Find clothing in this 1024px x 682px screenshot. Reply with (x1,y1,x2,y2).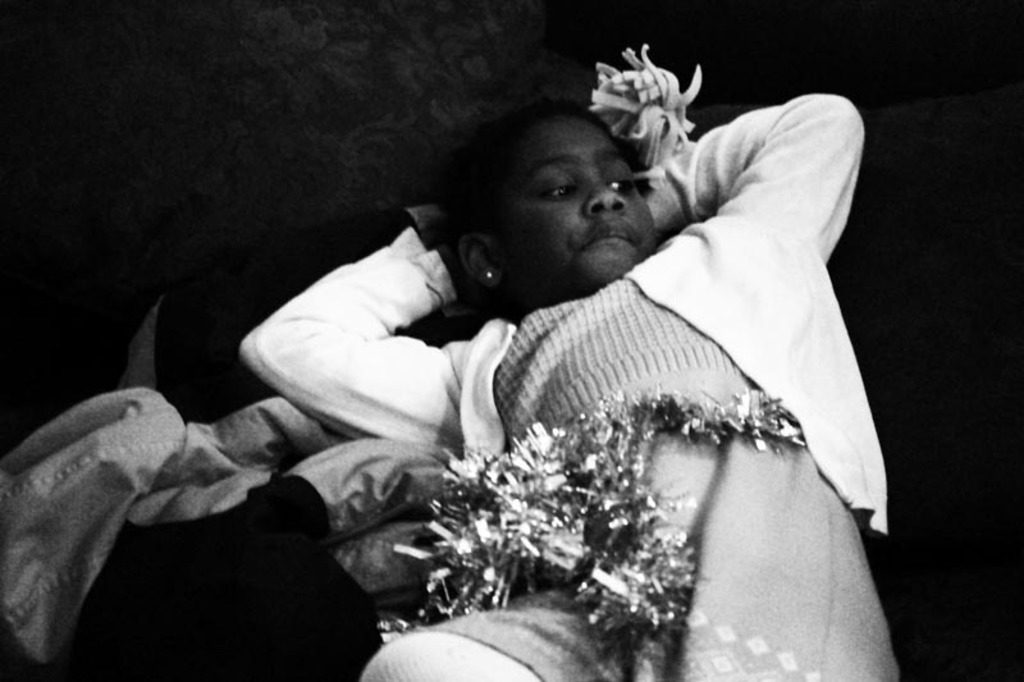
(282,100,884,681).
